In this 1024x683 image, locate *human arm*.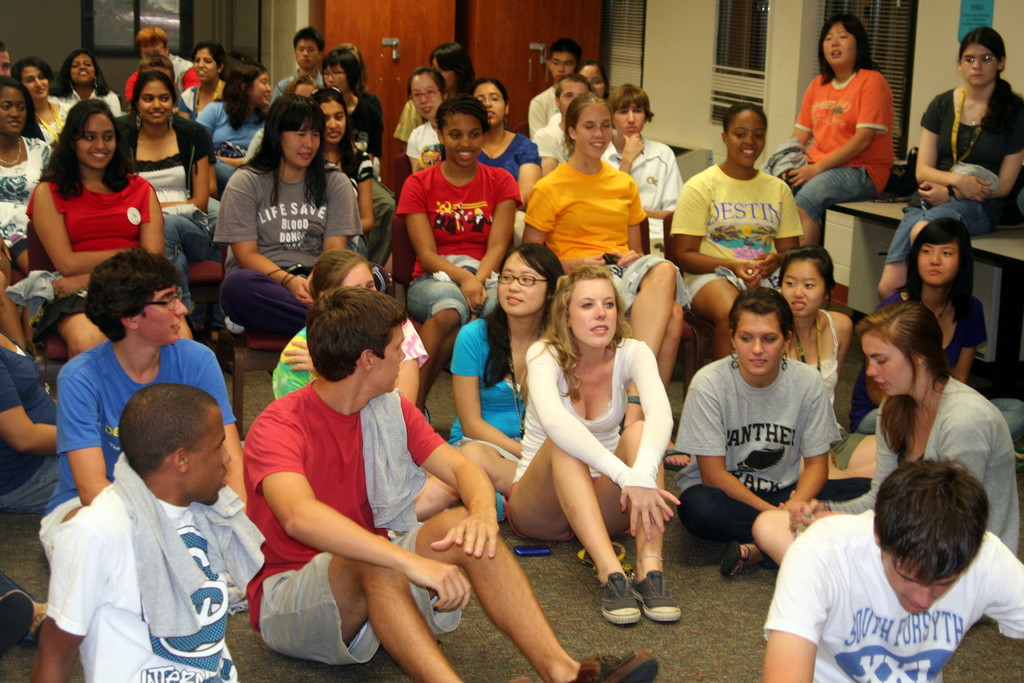
Bounding box: x1=520 y1=176 x2=611 y2=283.
